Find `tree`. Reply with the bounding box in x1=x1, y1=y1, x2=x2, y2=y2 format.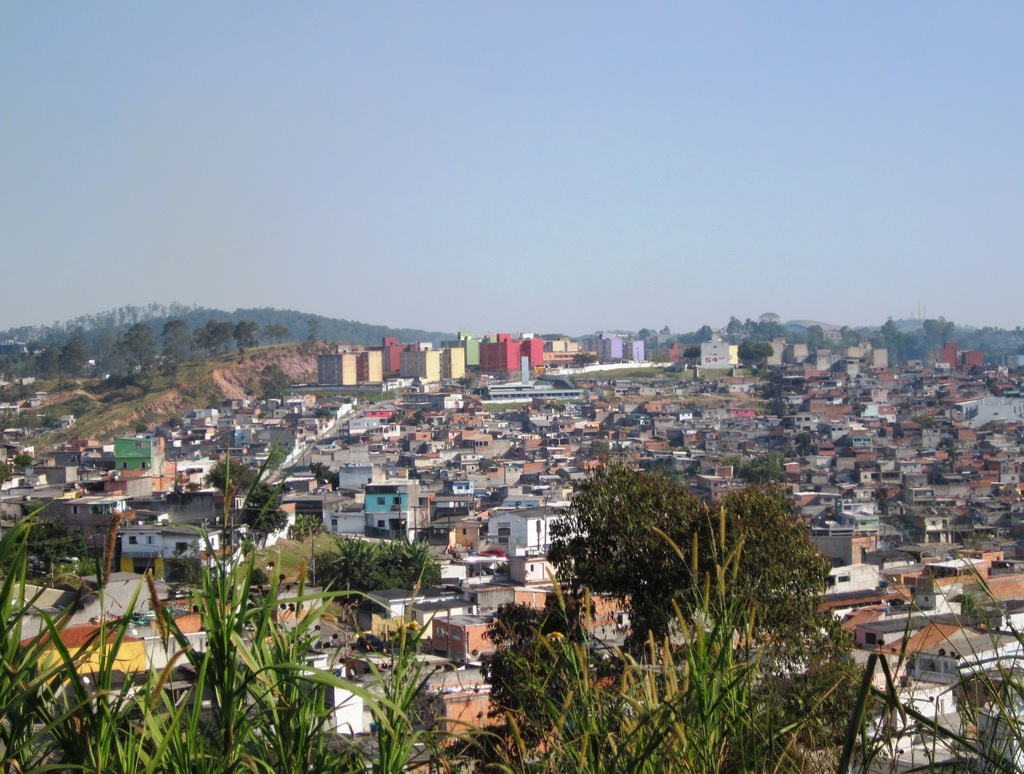
x1=58, y1=328, x2=97, y2=387.
